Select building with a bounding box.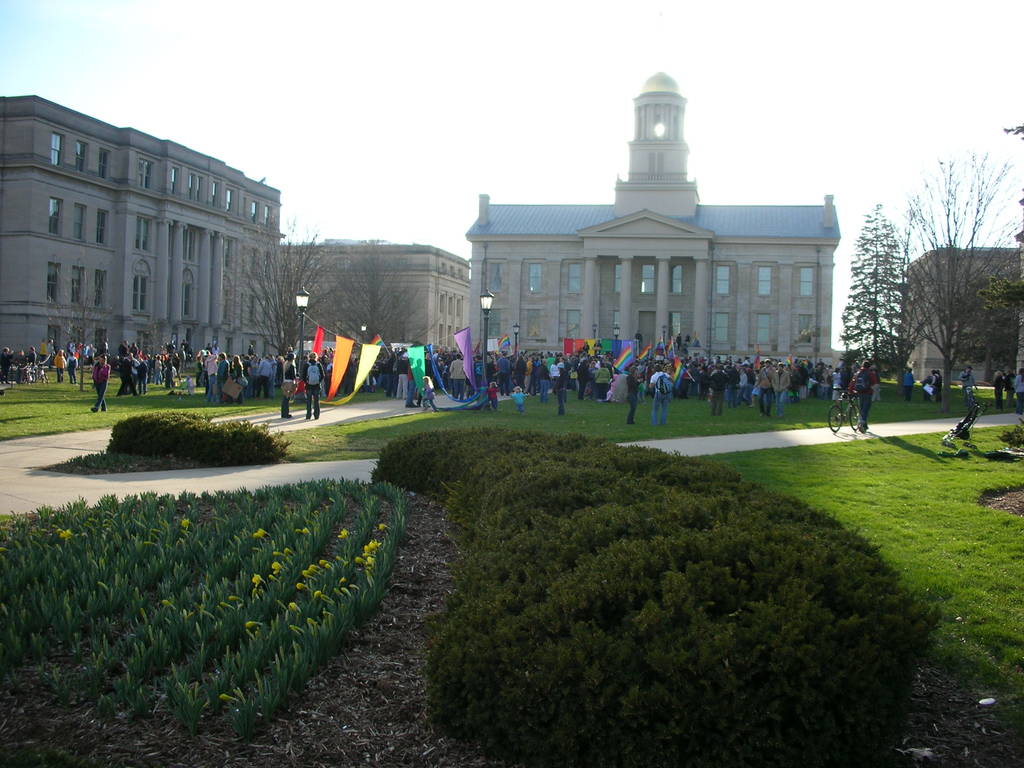
[898,189,1023,383].
